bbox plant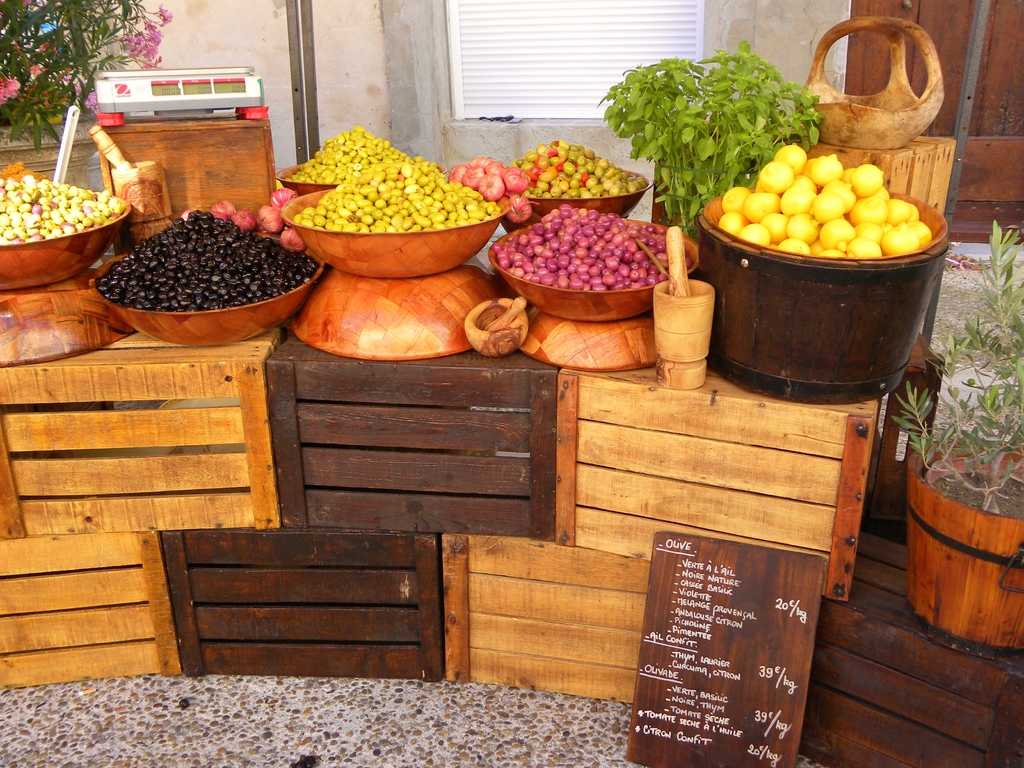
detection(0, 0, 173, 150)
